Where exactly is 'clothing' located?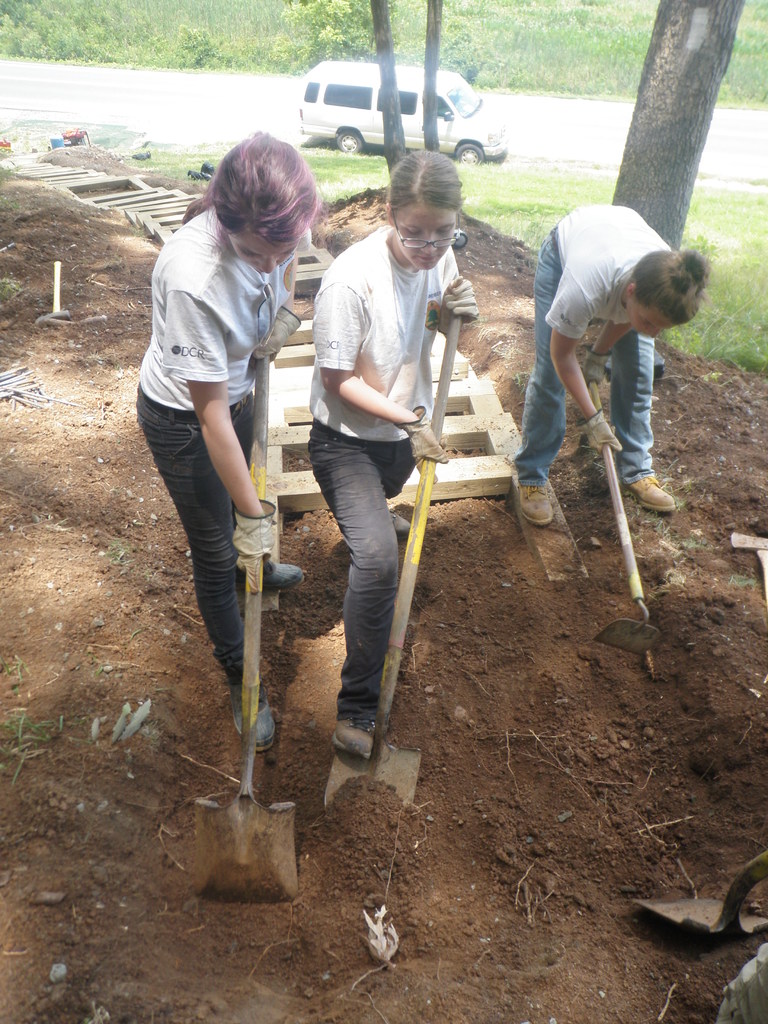
Its bounding box is (136,136,305,716).
